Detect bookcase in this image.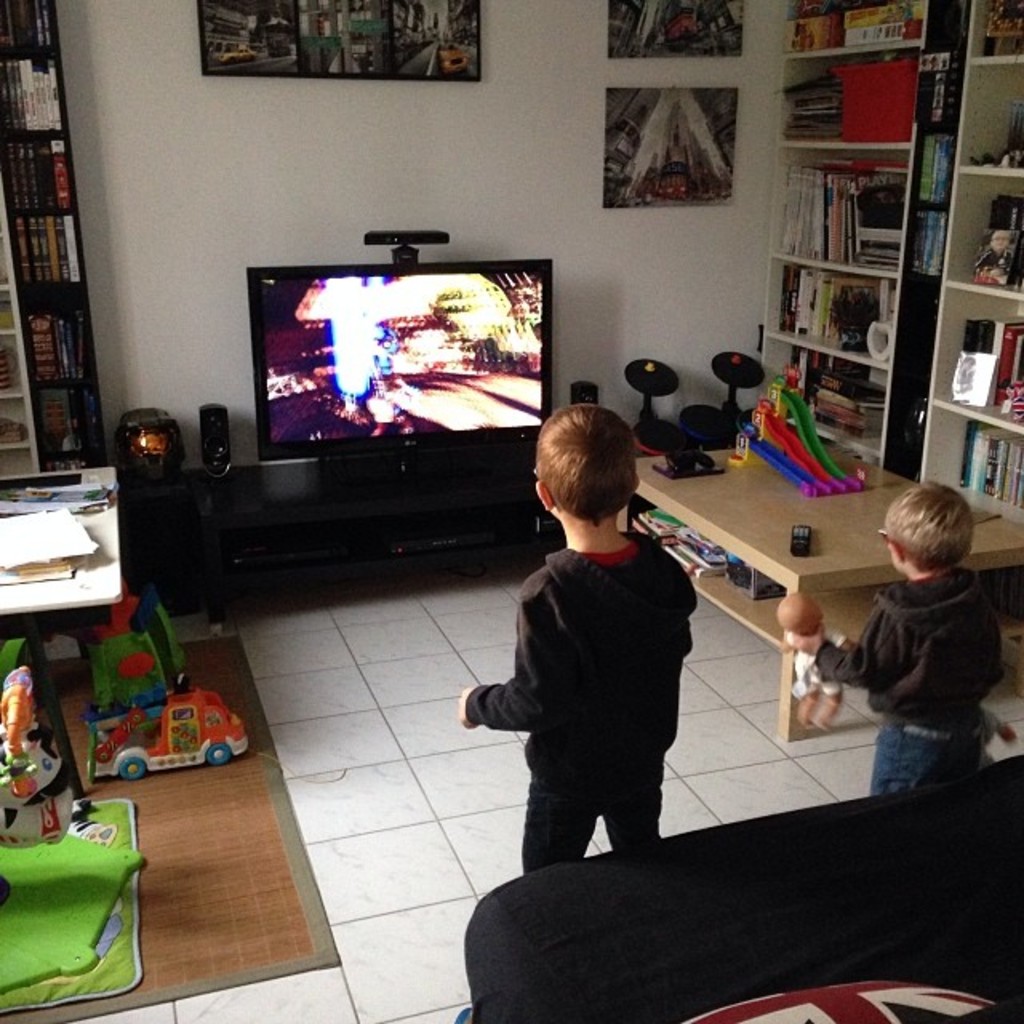
Detection: (0,0,109,482).
